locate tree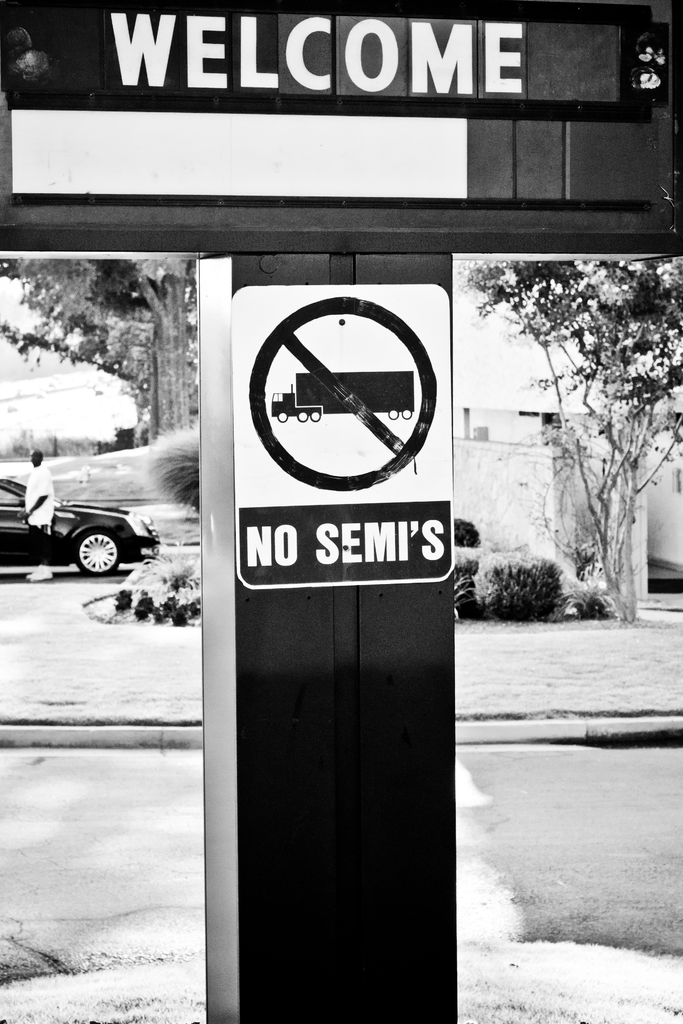
region(459, 259, 671, 620)
